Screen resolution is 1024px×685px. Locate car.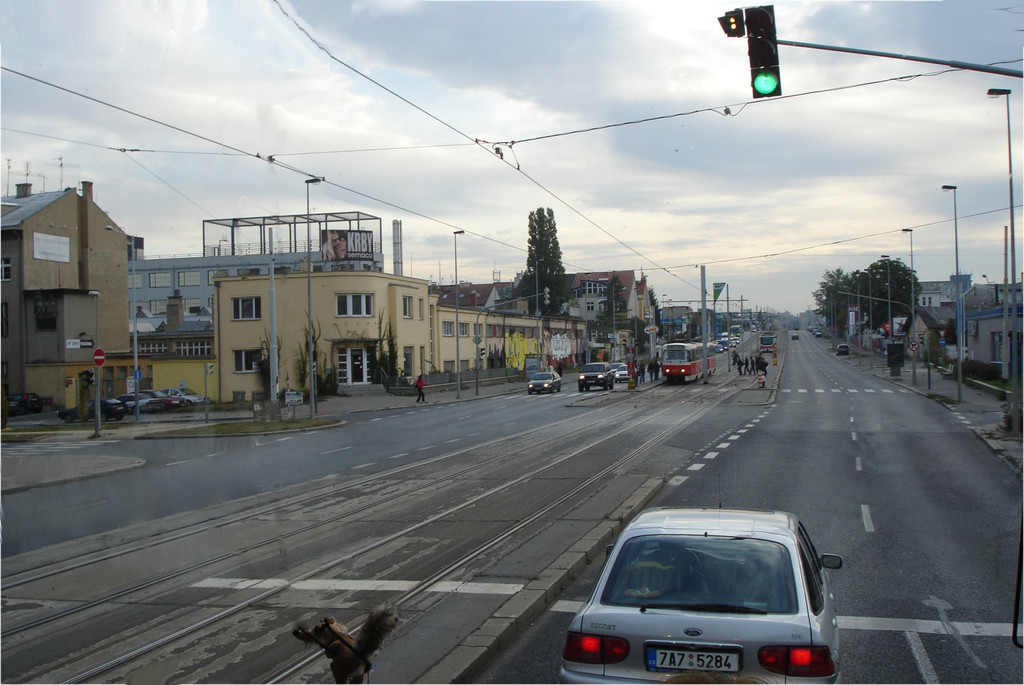
select_region(561, 522, 836, 684).
